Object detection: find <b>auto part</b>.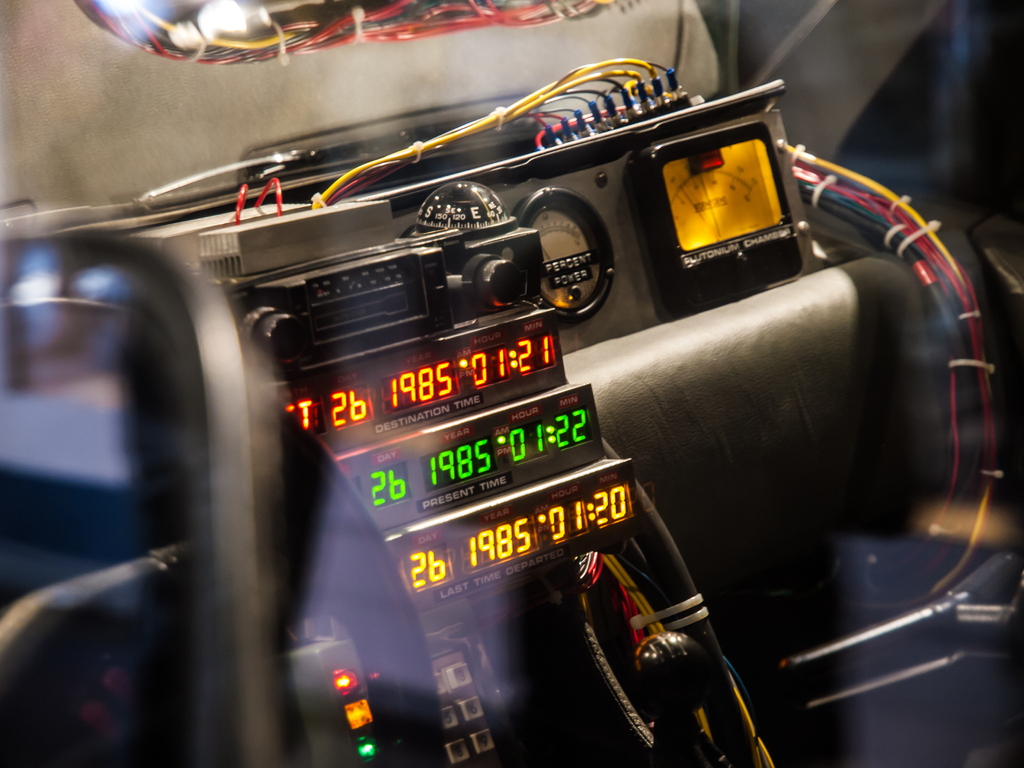
BBox(0, 234, 287, 767).
